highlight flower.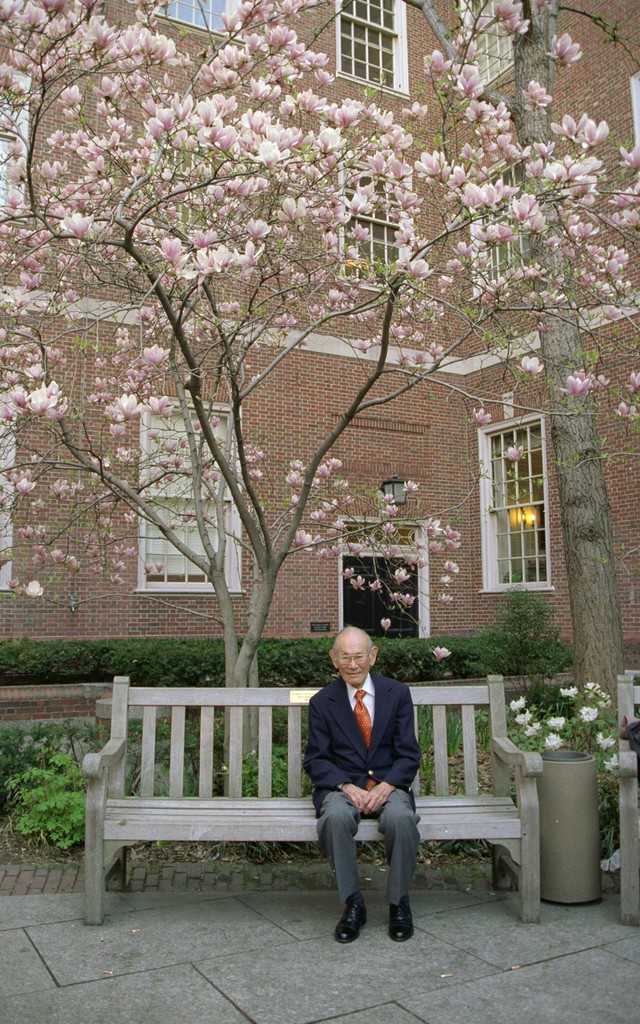
Highlighted region: 582 703 600 721.
